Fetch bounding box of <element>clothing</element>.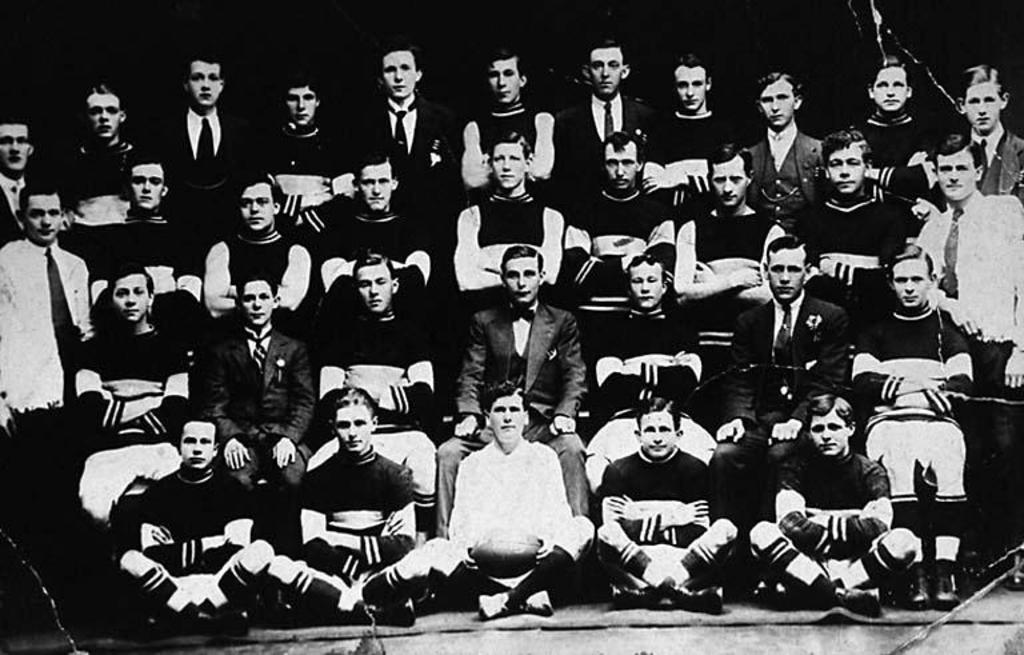
Bbox: x1=136, y1=458, x2=265, y2=575.
